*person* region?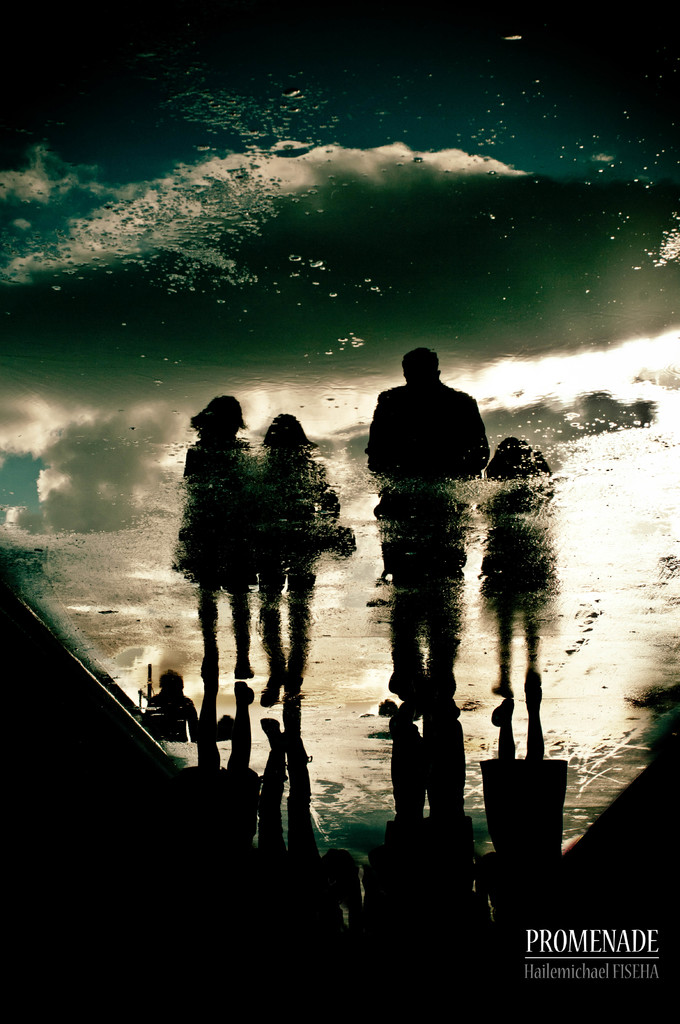
(left=372, top=477, right=465, bottom=725)
